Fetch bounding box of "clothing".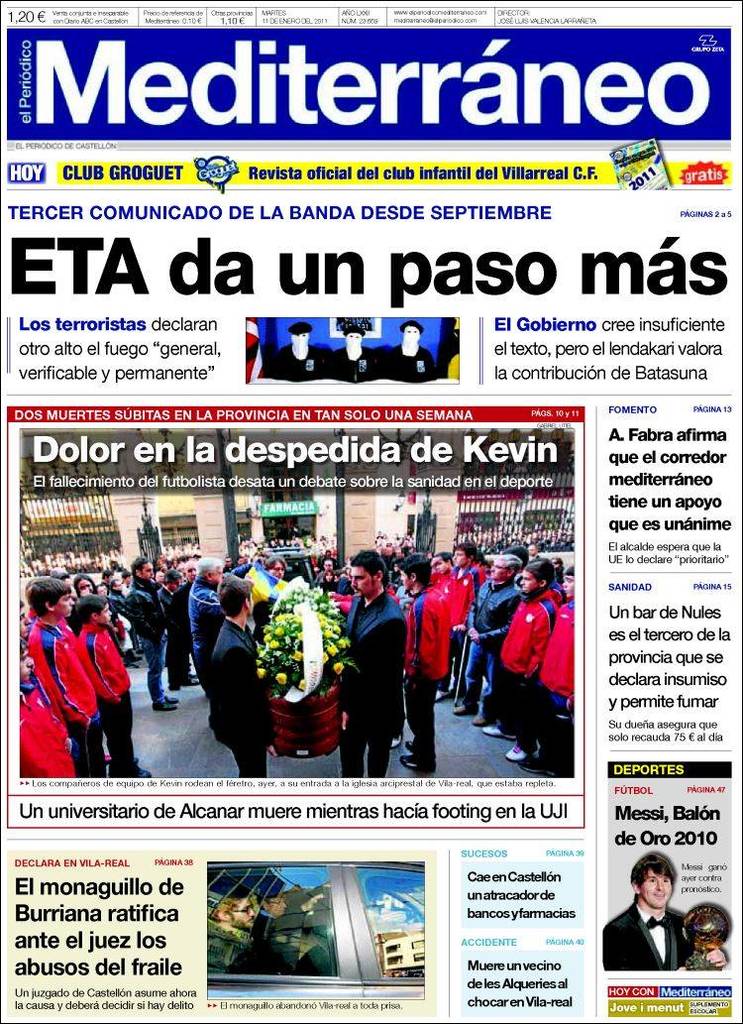
Bbox: [128,575,191,710].
